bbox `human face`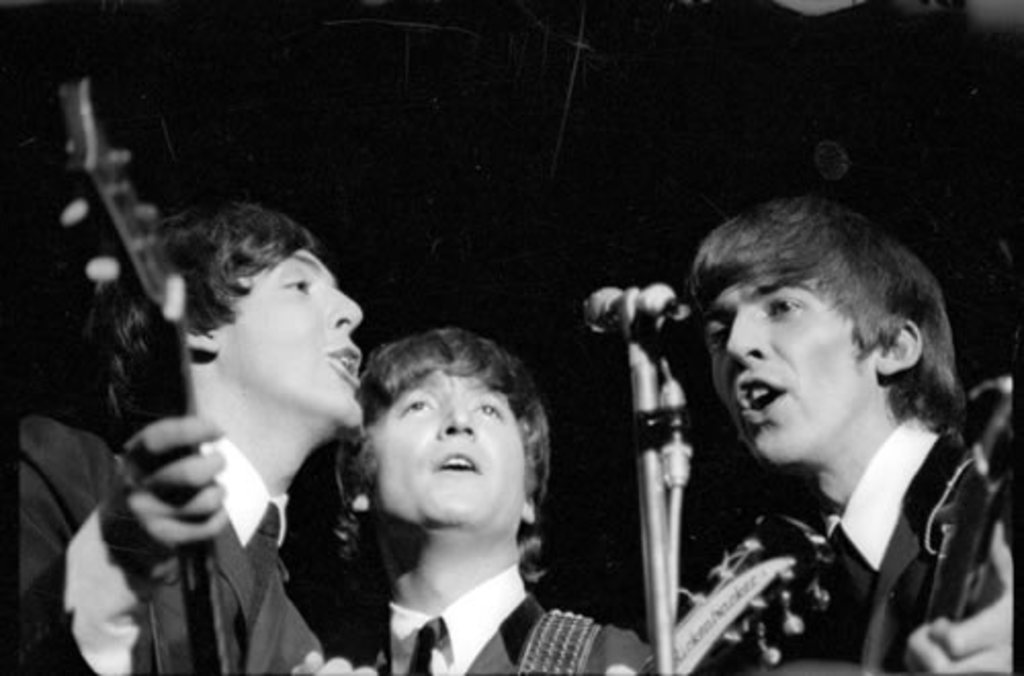
Rect(219, 246, 367, 430)
